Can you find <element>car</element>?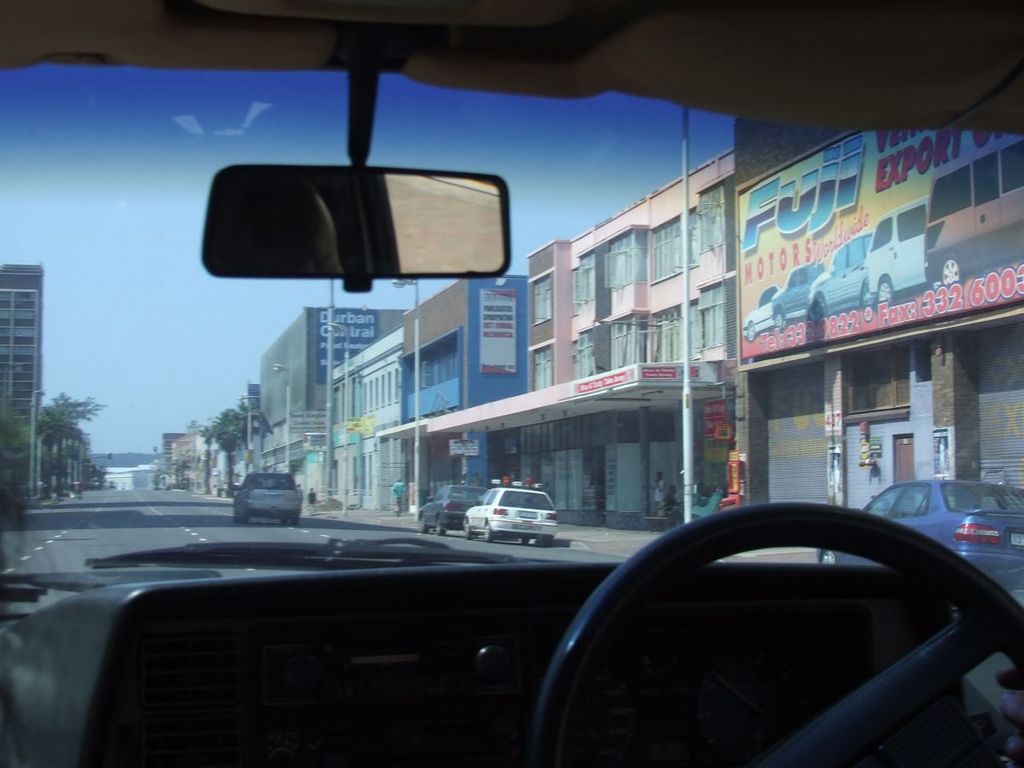
Yes, bounding box: x1=457 y1=478 x2=561 y2=539.
